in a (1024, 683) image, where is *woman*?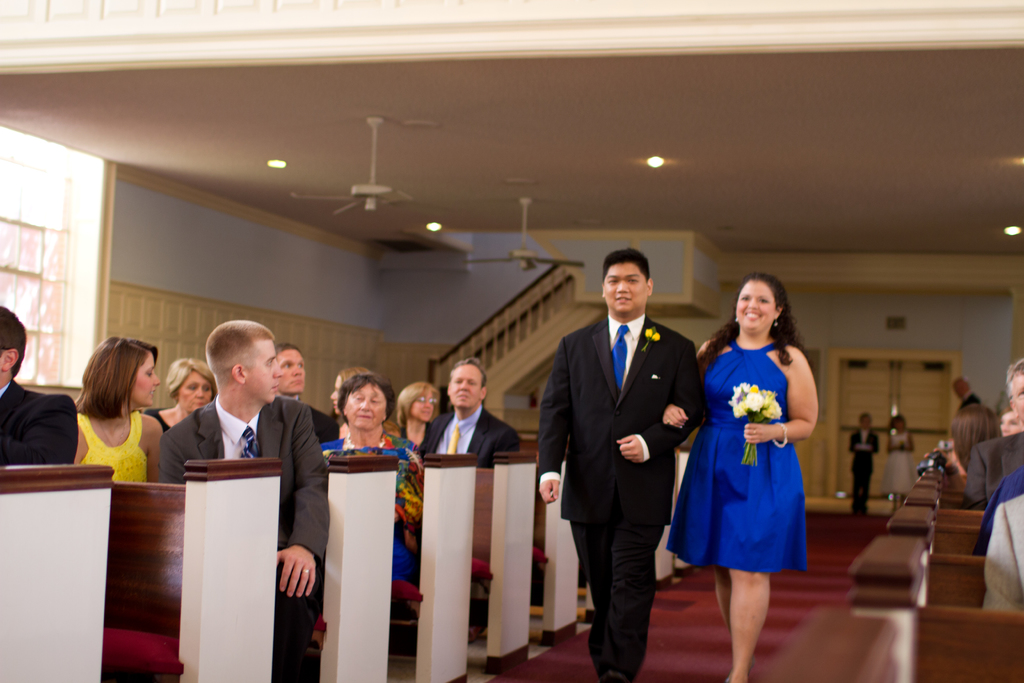
Rect(668, 268, 819, 682).
